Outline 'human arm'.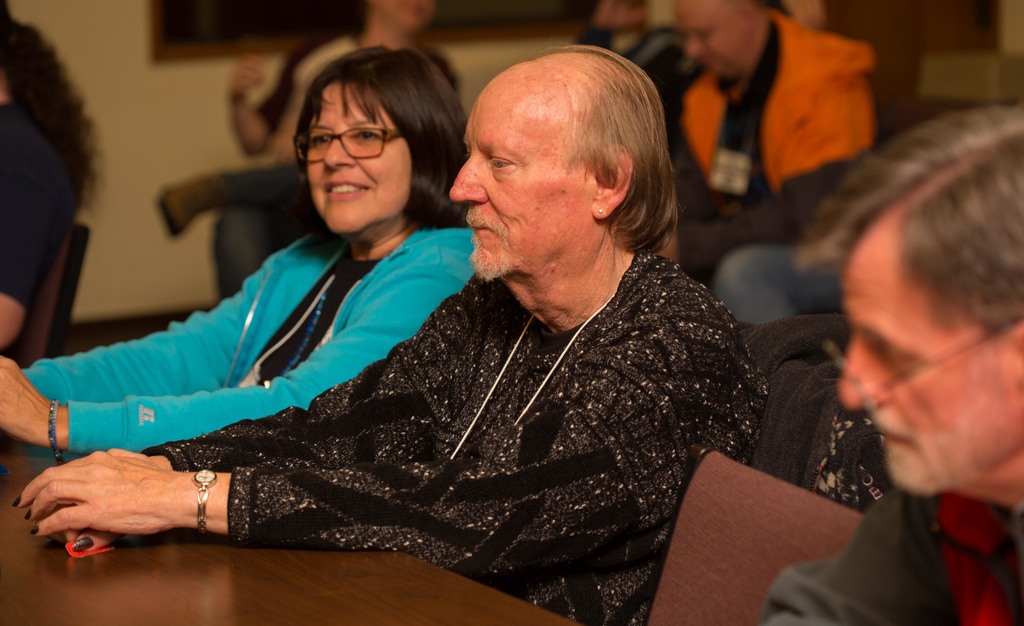
Outline: [x1=655, y1=45, x2=879, y2=278].
